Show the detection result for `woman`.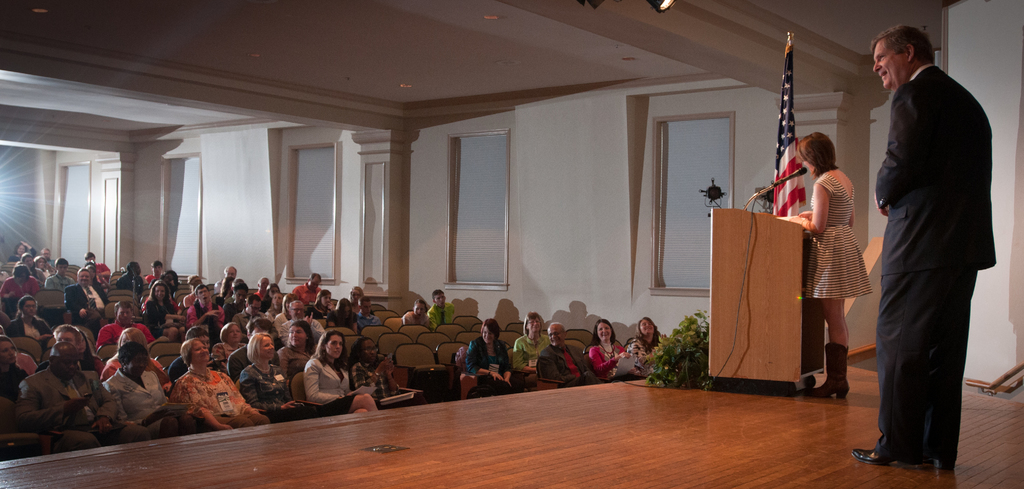
Rect(400, 296, 439, 331).
